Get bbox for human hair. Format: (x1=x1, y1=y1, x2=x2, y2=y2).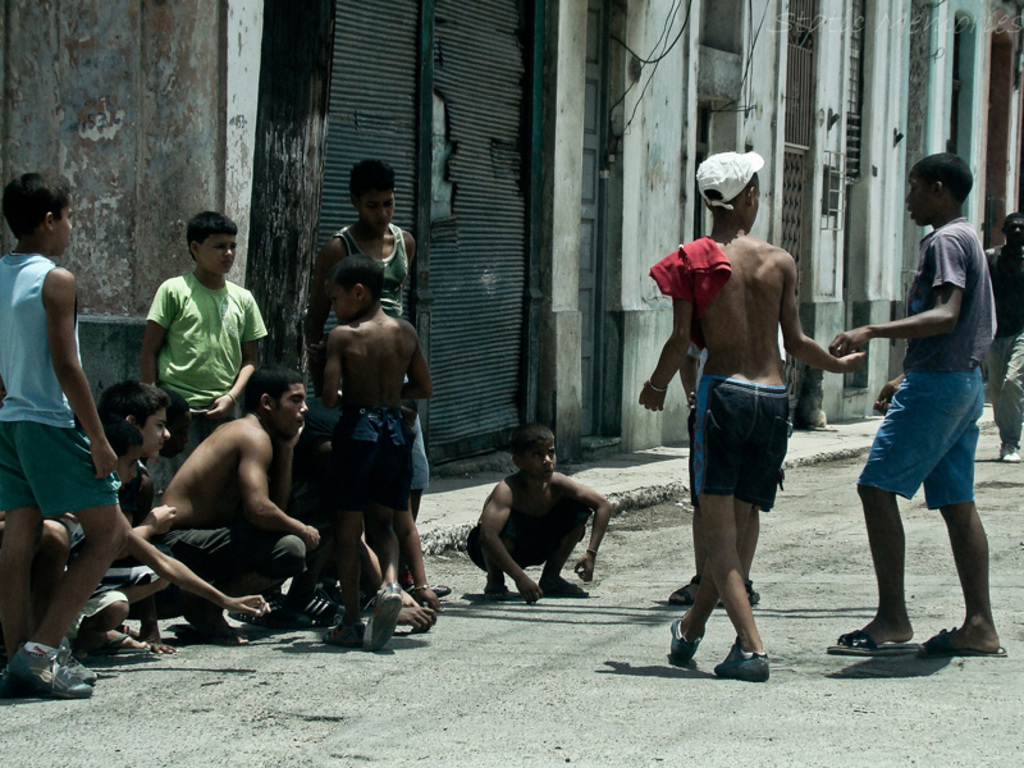
(x1=102, y1=419, x2=143, y2=456).
